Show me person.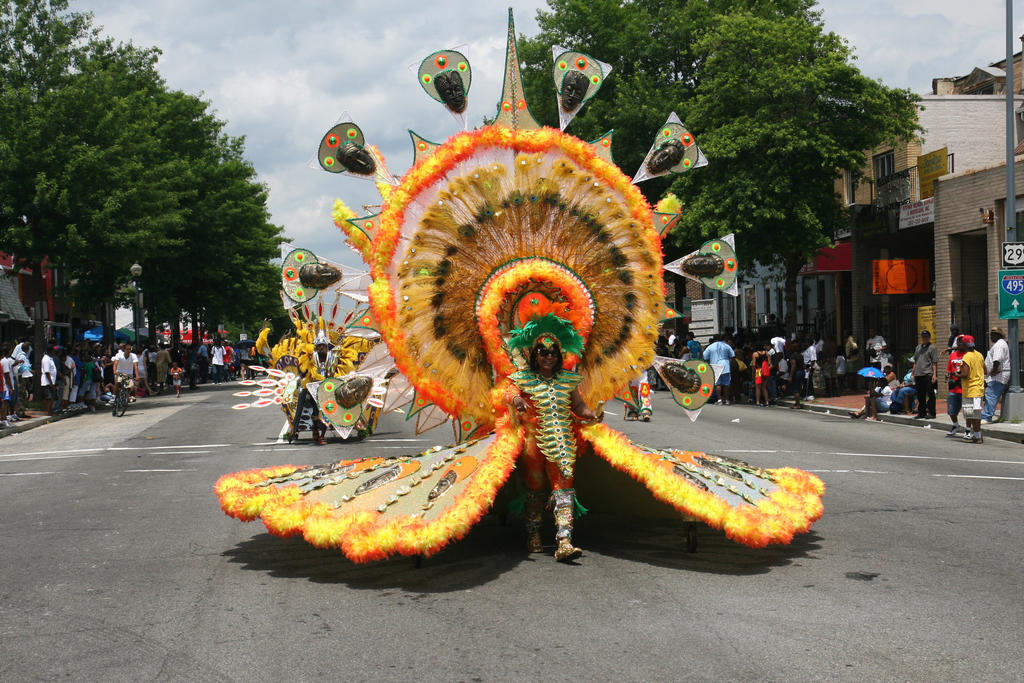
person is here: x1=623 y1=366 x2=646 y2=423.
